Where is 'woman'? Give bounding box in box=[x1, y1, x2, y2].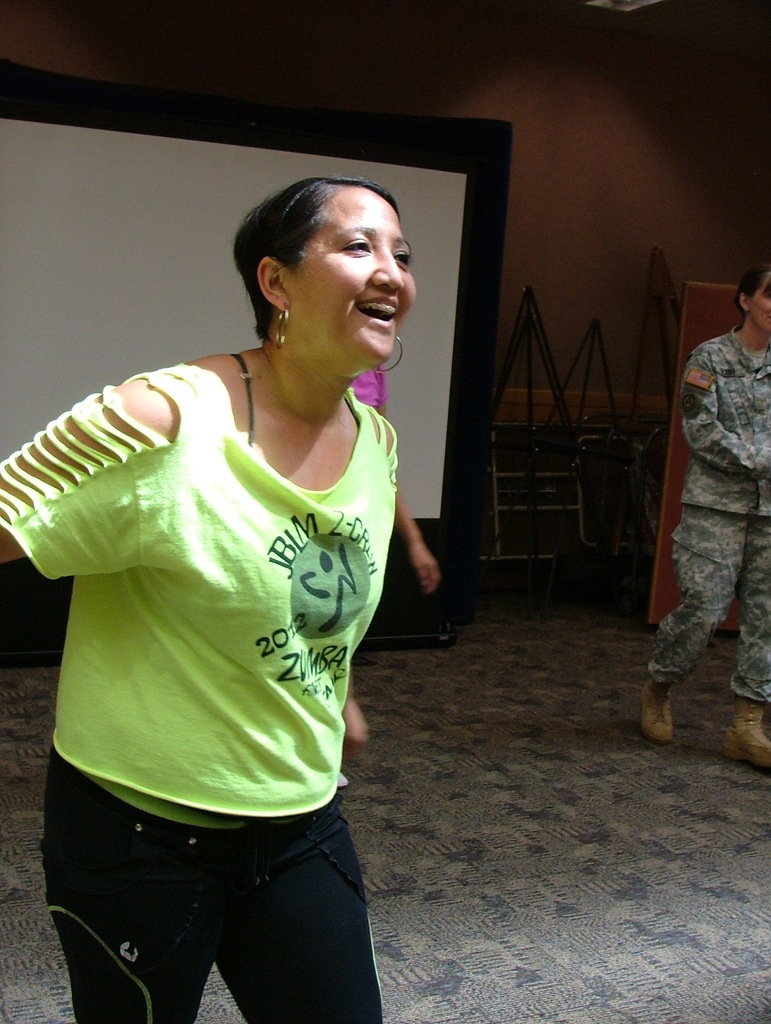
box=[642, 268, 769, 764].
